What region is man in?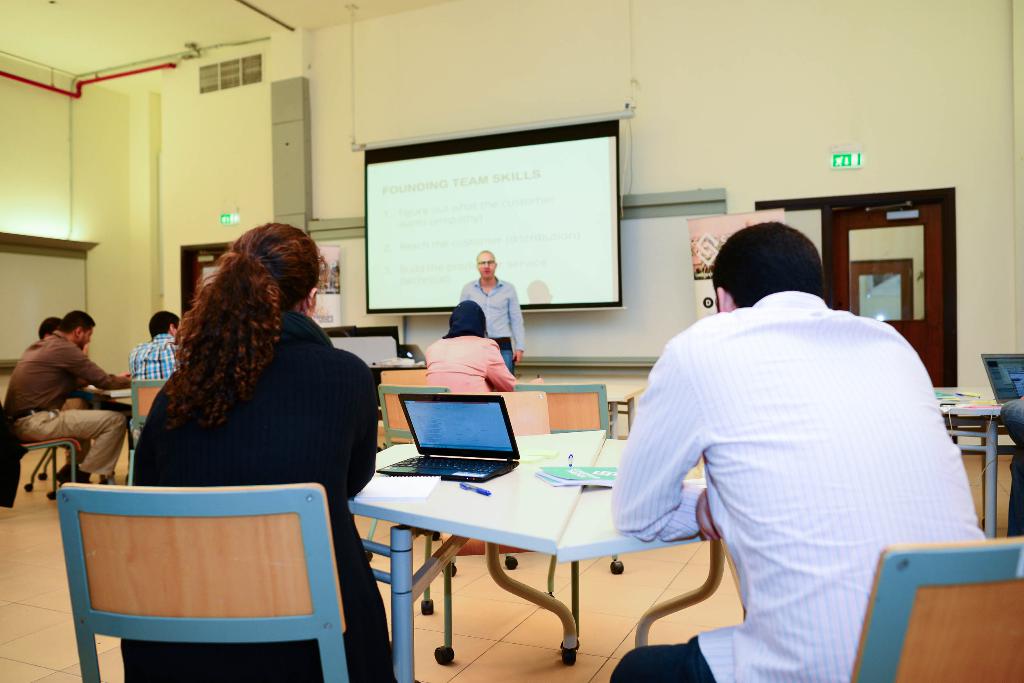
[127,311,182,381].
